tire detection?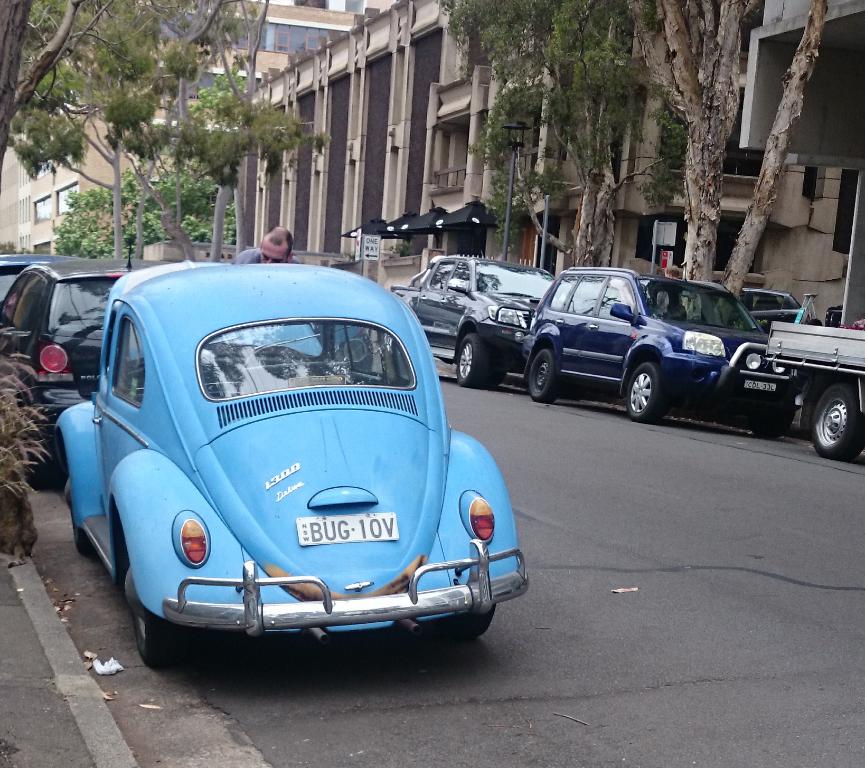
[748,398,796,439]
